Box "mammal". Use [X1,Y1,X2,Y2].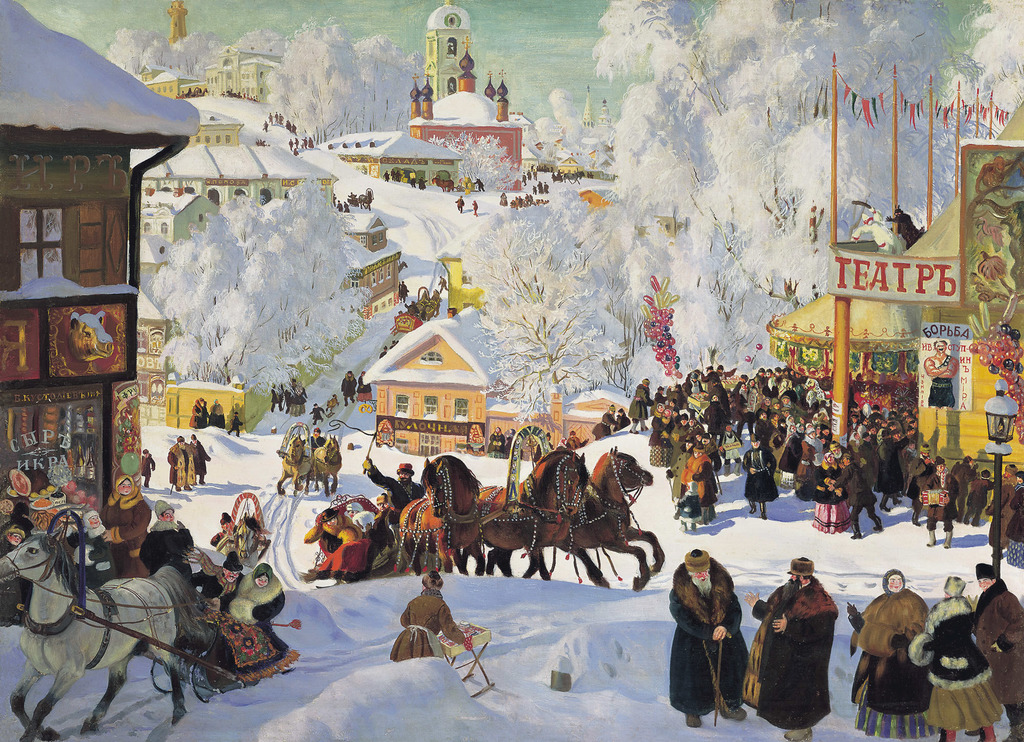
[225,400,244,439].
